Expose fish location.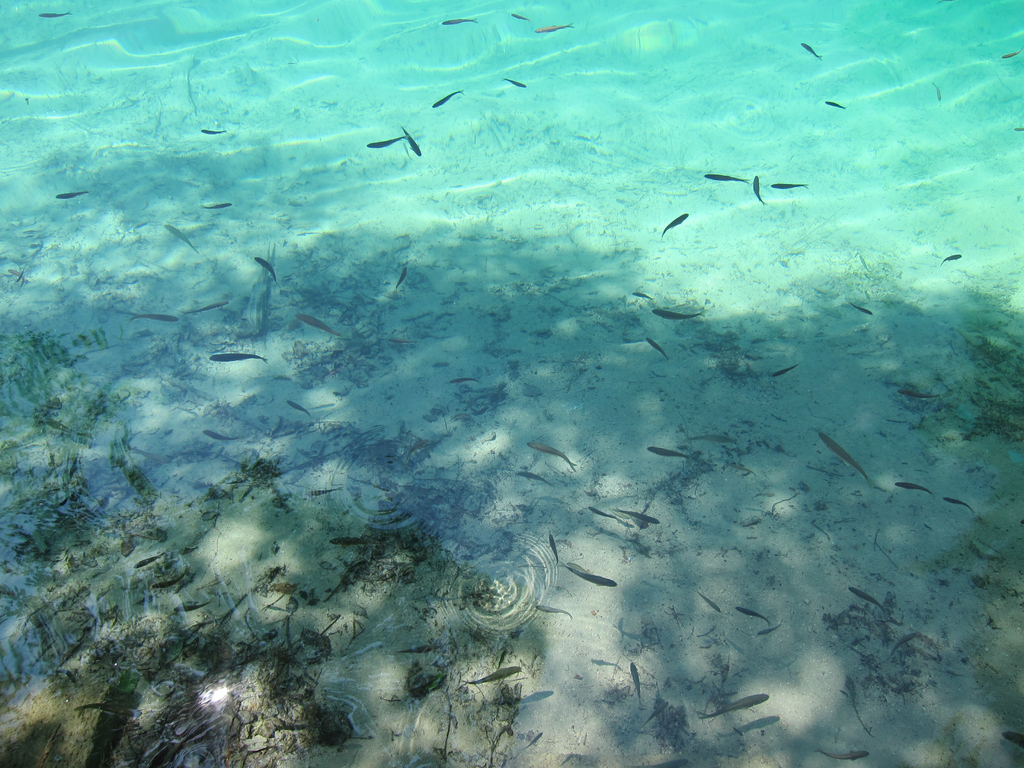
Exposed at box(825, 102, 846, 113).
